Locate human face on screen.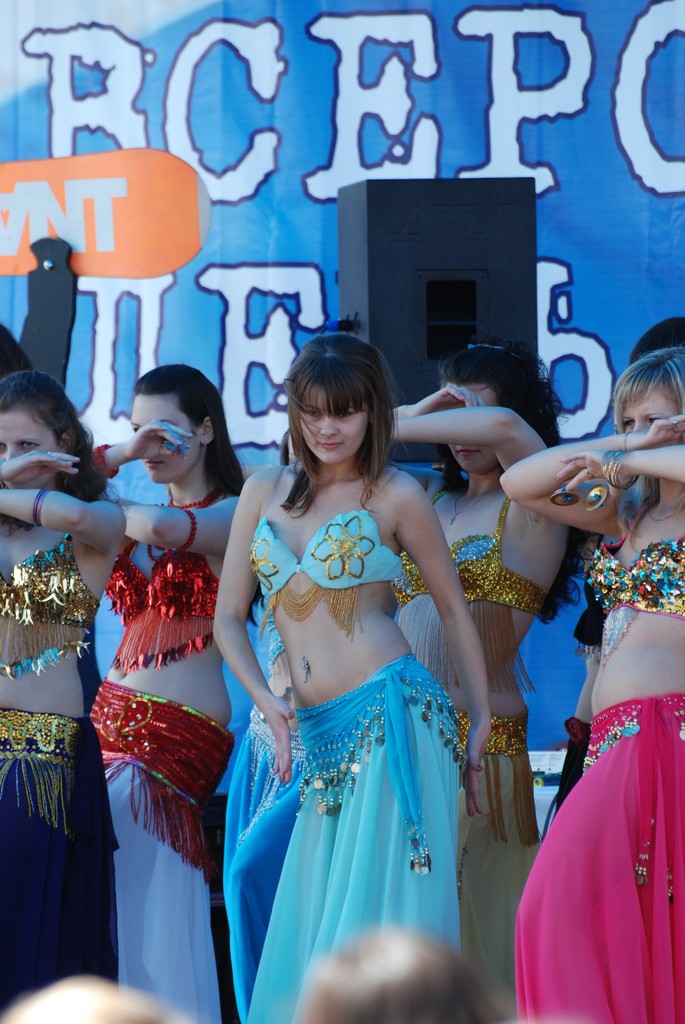
On screen at bbox=(131, 400, 196, 481).
